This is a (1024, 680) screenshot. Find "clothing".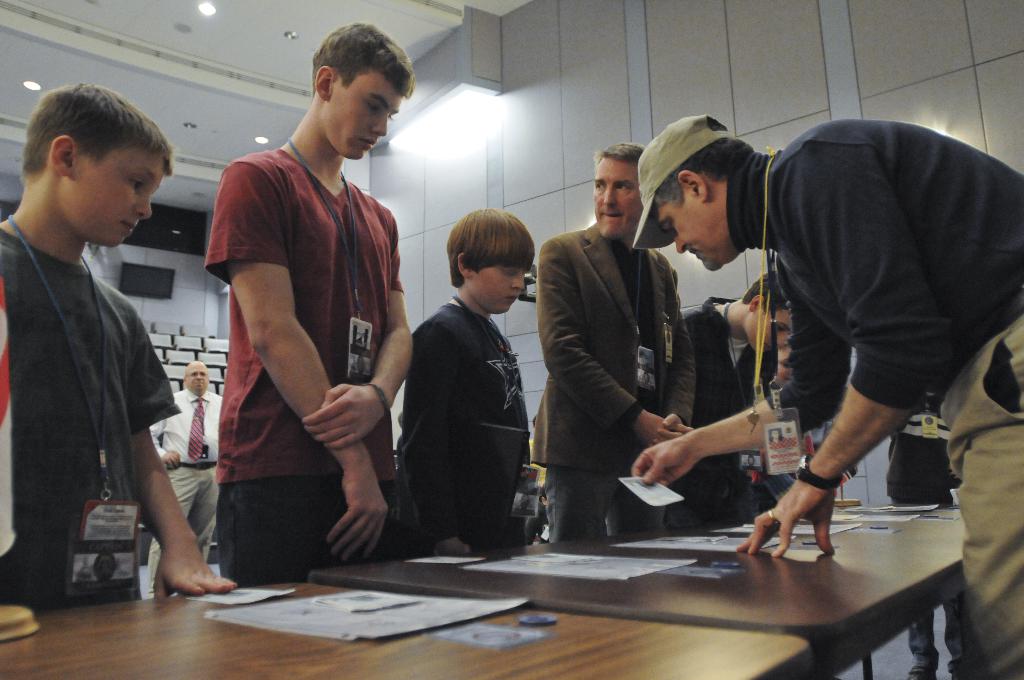
Bounding box: 669, 299, 772, 533.
